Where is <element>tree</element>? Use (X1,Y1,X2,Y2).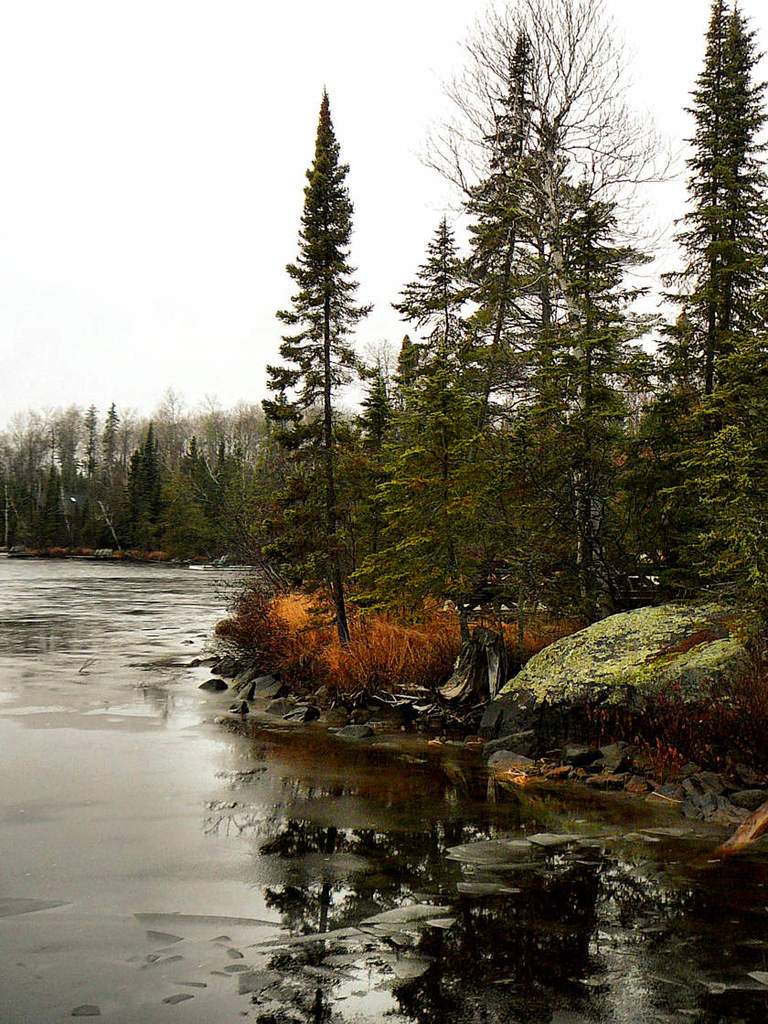
(92,408,119,507).
